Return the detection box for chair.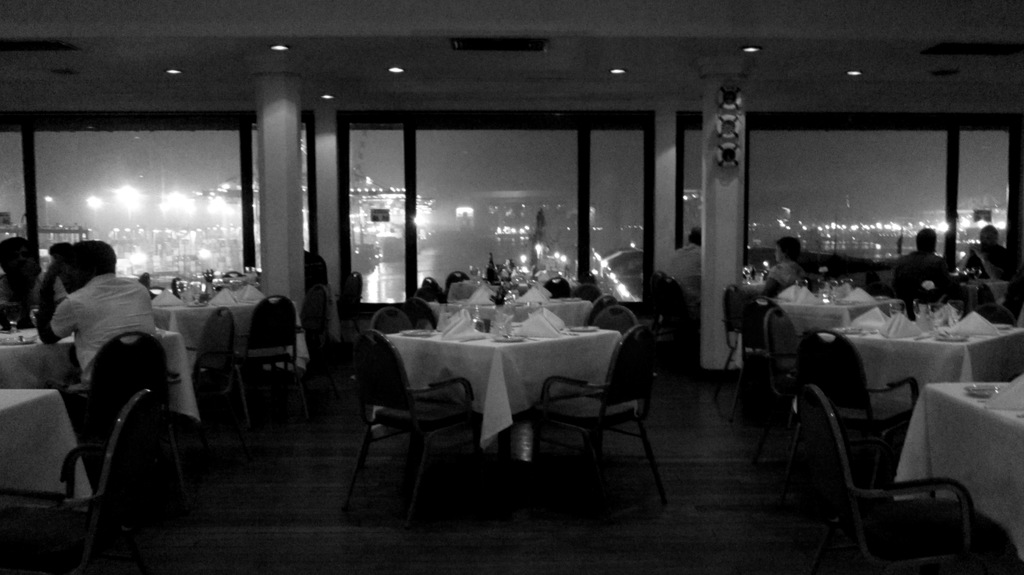
rect(540, 278, 575, 298).
